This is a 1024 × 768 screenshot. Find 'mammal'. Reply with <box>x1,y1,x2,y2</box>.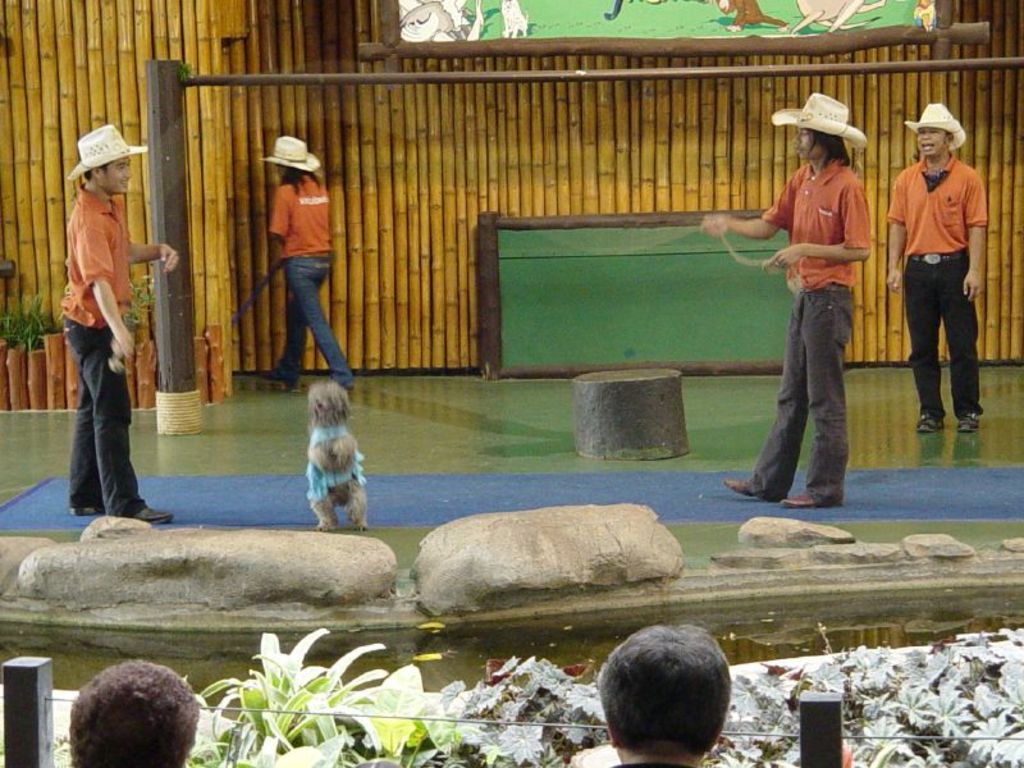
<box>756,115,890,498</box>.
